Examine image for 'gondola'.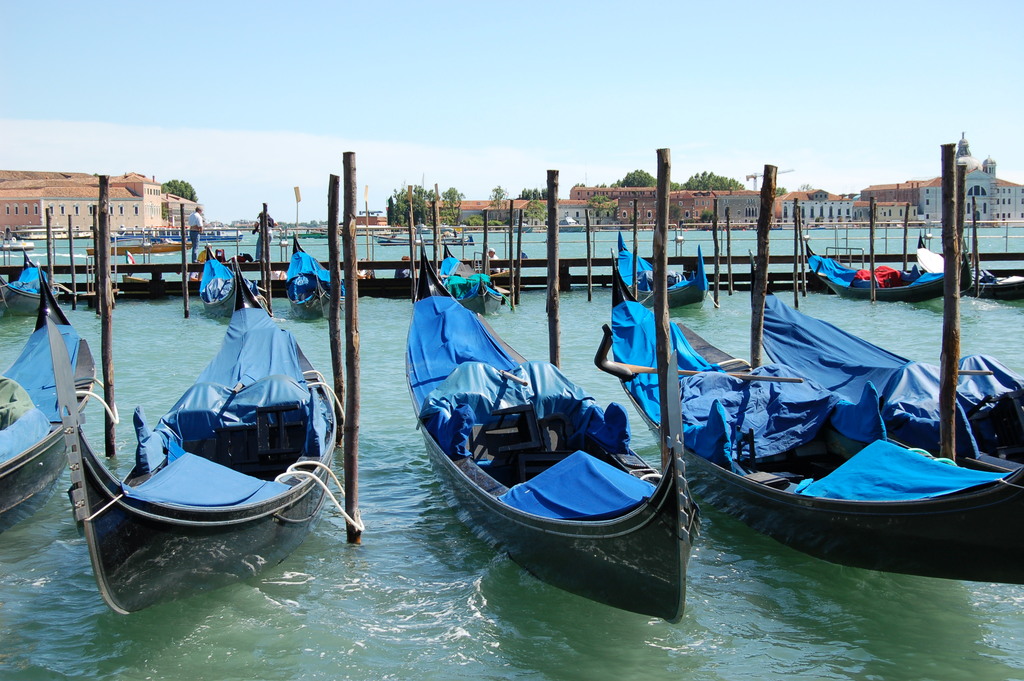
Examination result: [x1=746, y1=252, x2=1023, y2=455].
